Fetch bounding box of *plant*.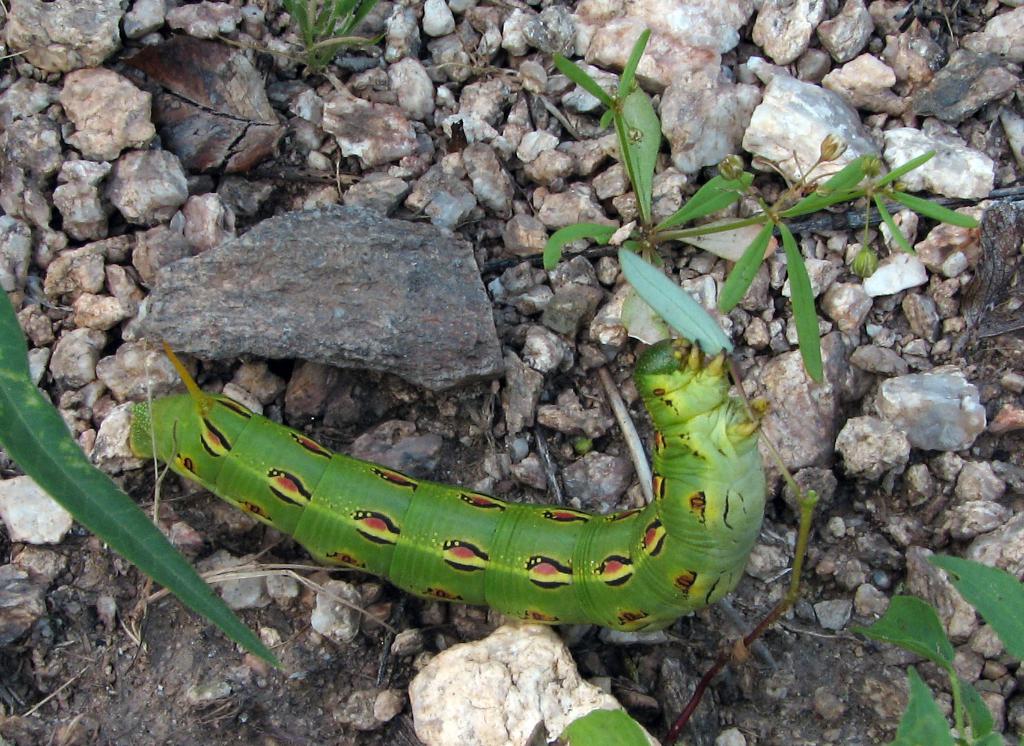
Bbox: BBox(645, 473, 1023, 745).
